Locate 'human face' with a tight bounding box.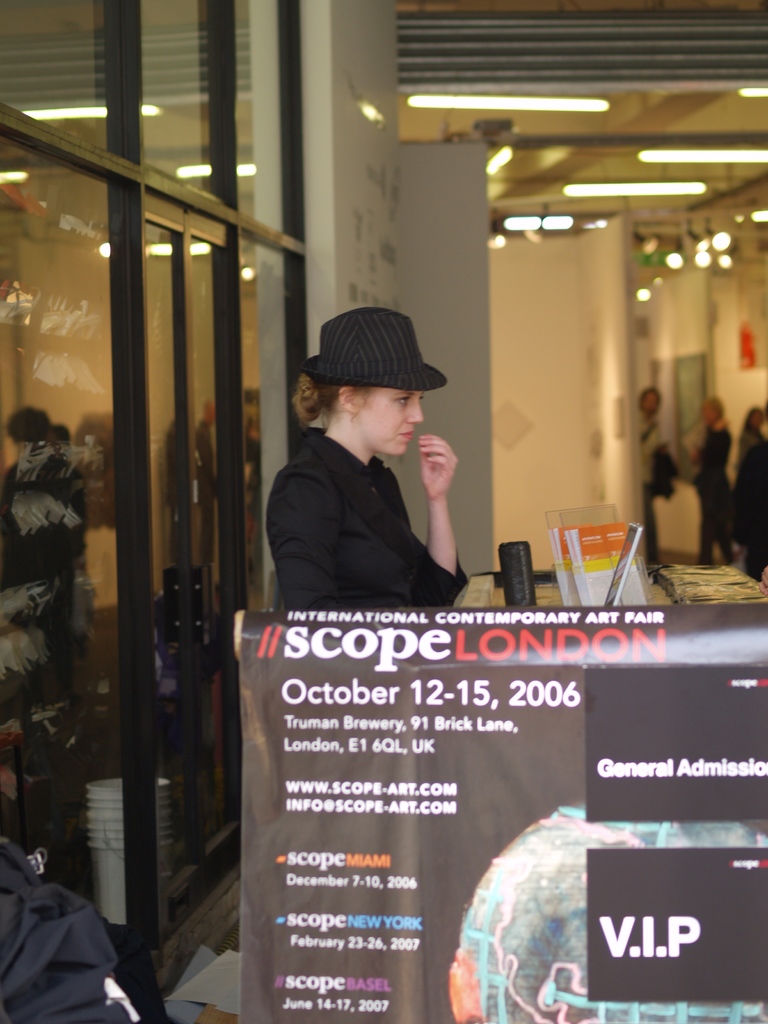
bbox(356, 391, 423, 458).
